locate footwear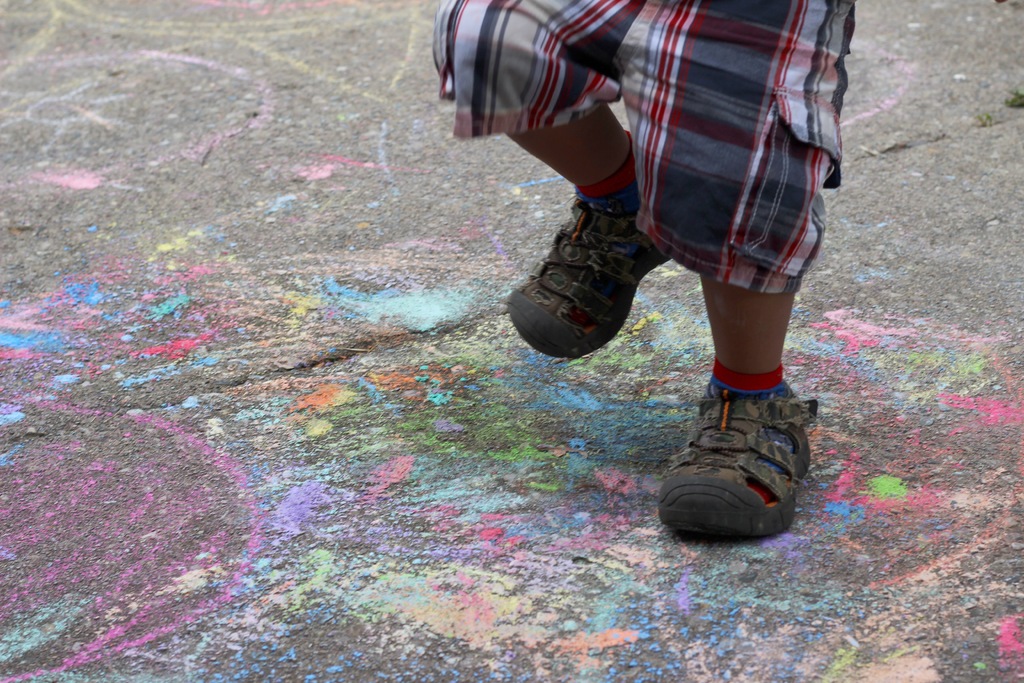
657, 372, 815, 541
